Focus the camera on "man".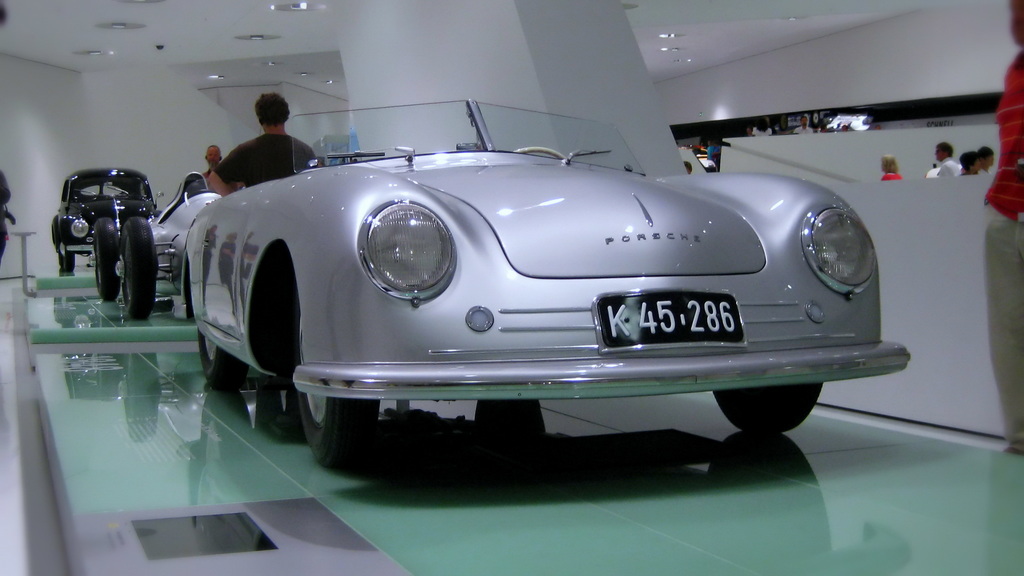
Focus region: region(217, 111, 300, 177).
